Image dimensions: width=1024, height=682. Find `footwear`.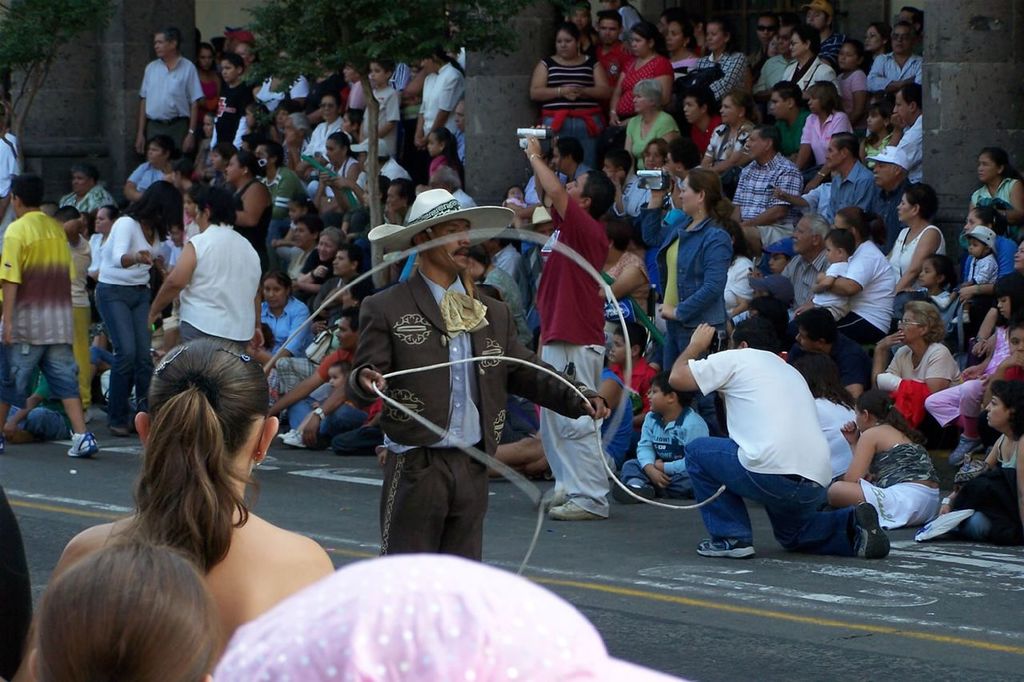
detection(106, 419, 133, 438).
